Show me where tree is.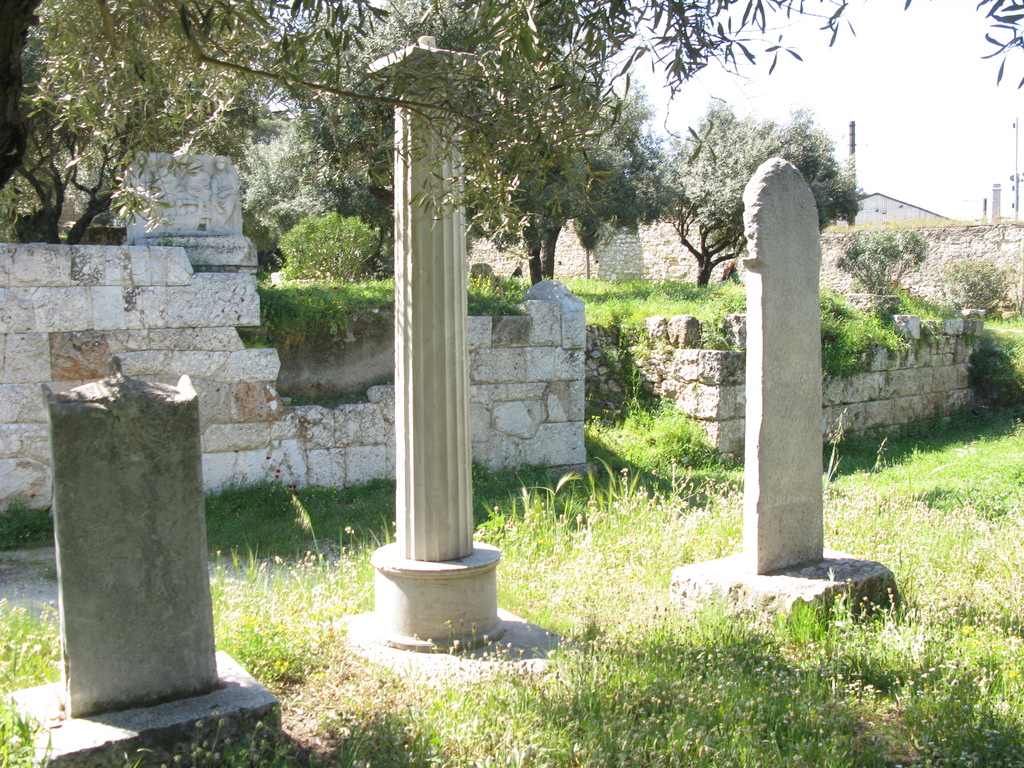
tree is at 162:0:1023:100.
